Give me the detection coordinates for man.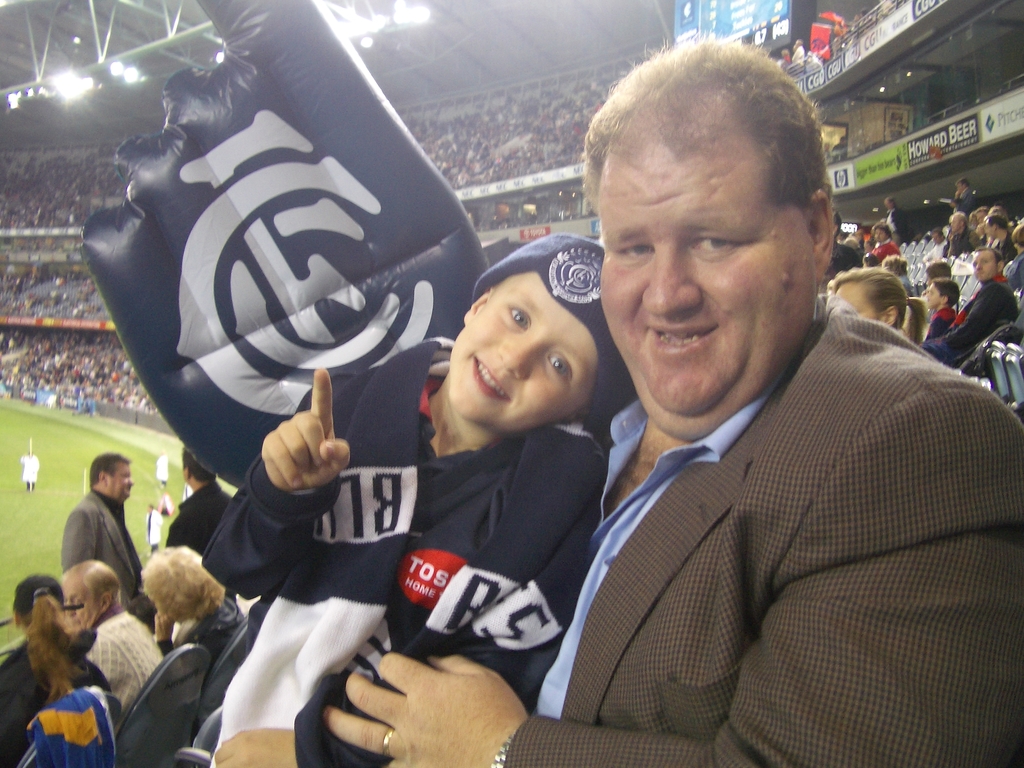
(922,226,950,263).
